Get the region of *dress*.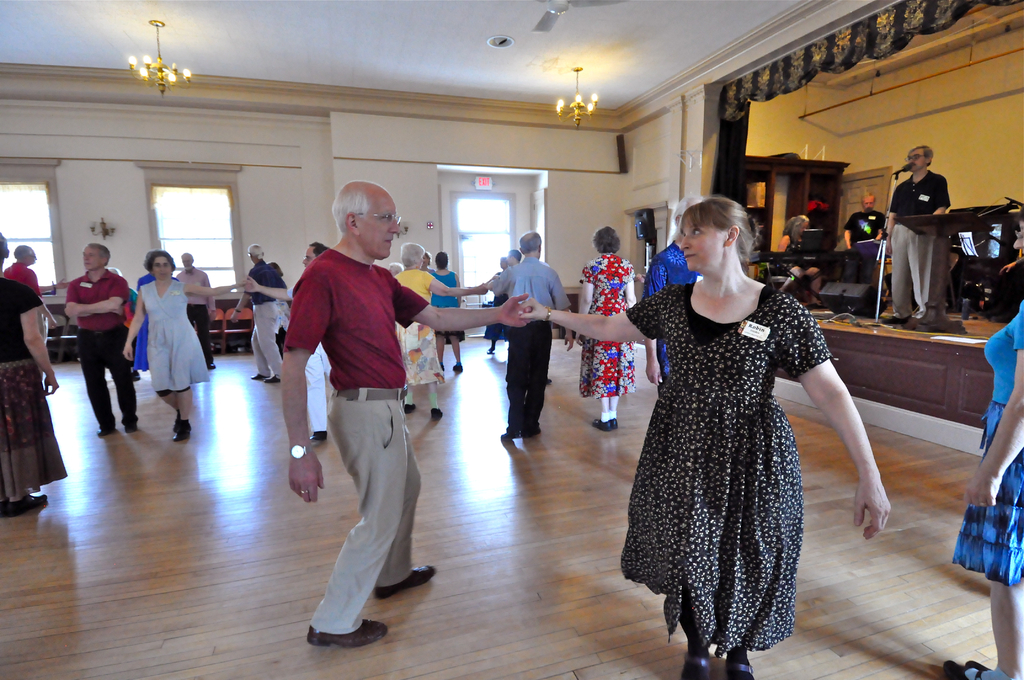
783,236,804,270.
